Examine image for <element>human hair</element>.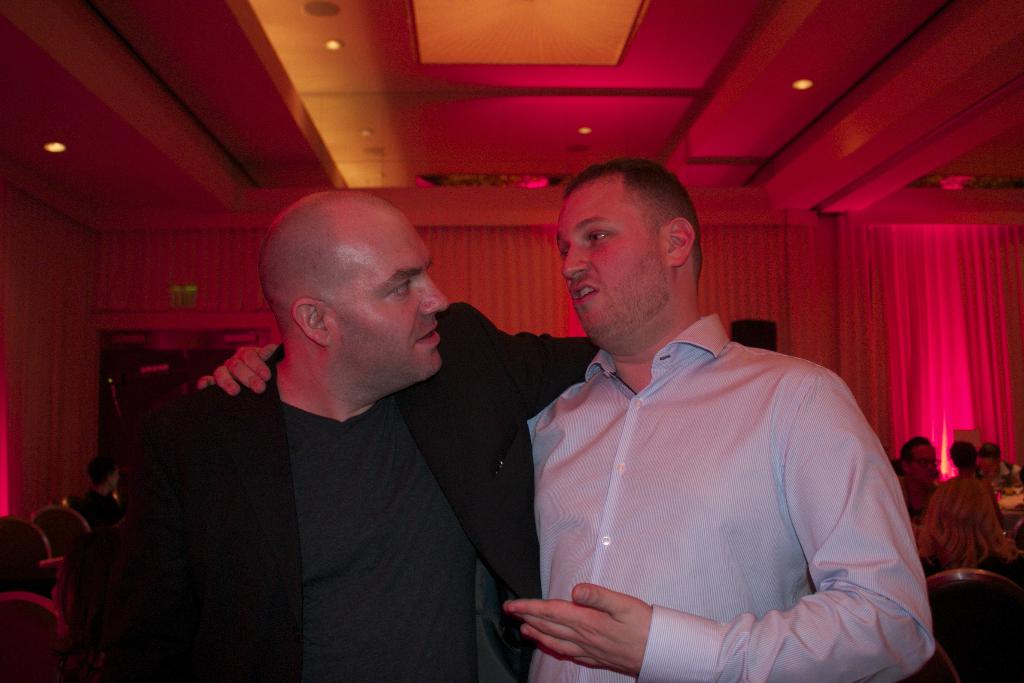
Examination result: pyautogui.locateOnScreen(565, 158, 703, 289).
